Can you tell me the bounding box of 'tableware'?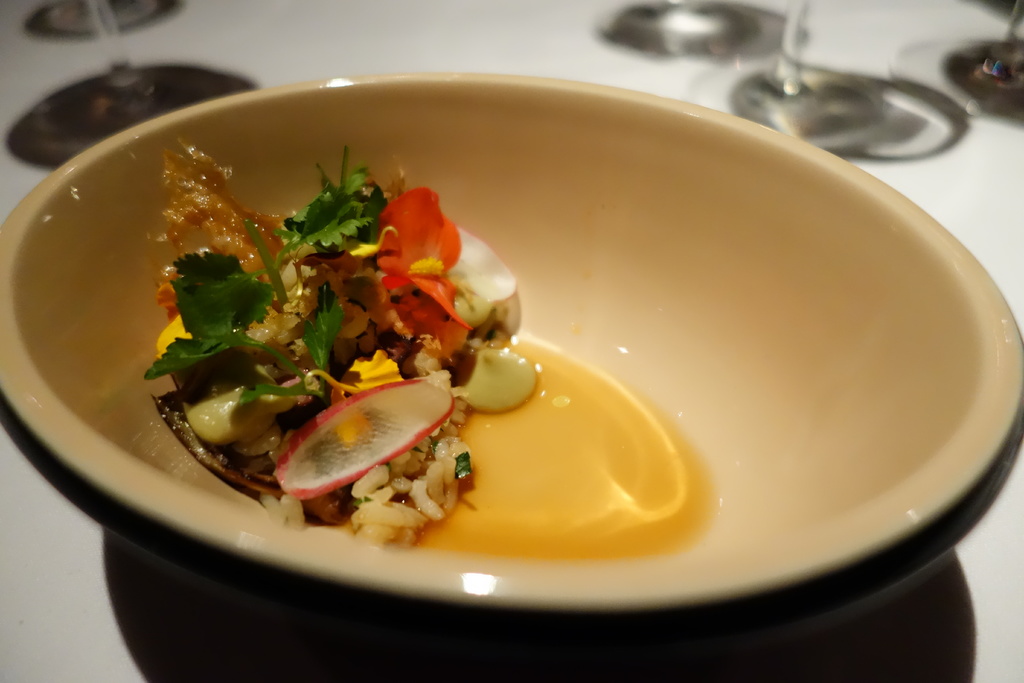
(x1=0, y1=34, x2=1023, y2=638).
